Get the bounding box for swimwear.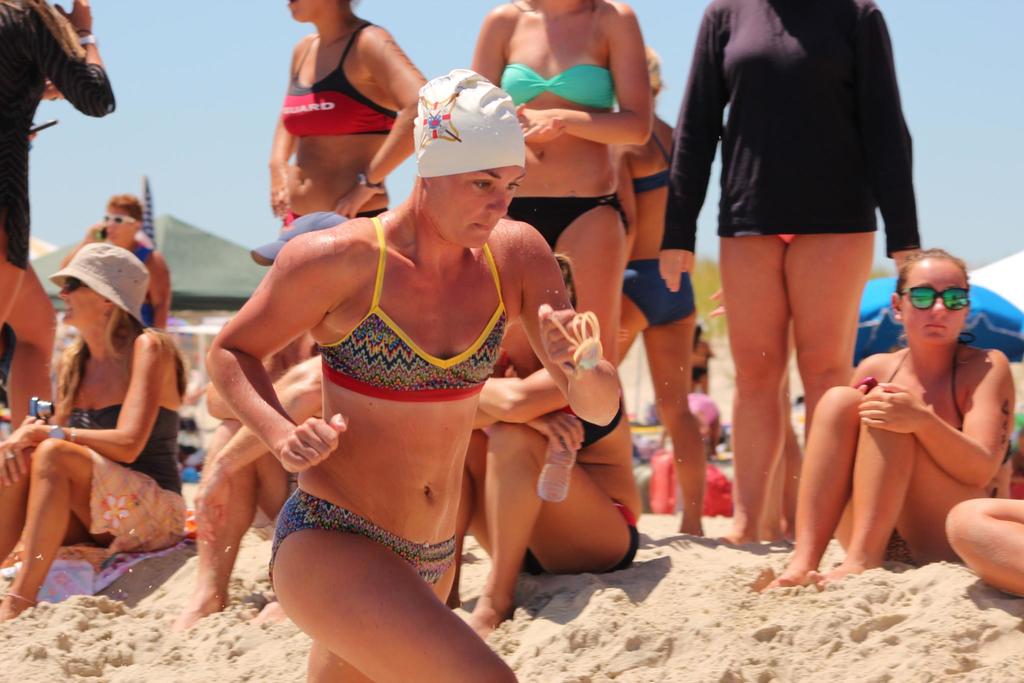
left=275, top=210, right=388, bottom=228.
